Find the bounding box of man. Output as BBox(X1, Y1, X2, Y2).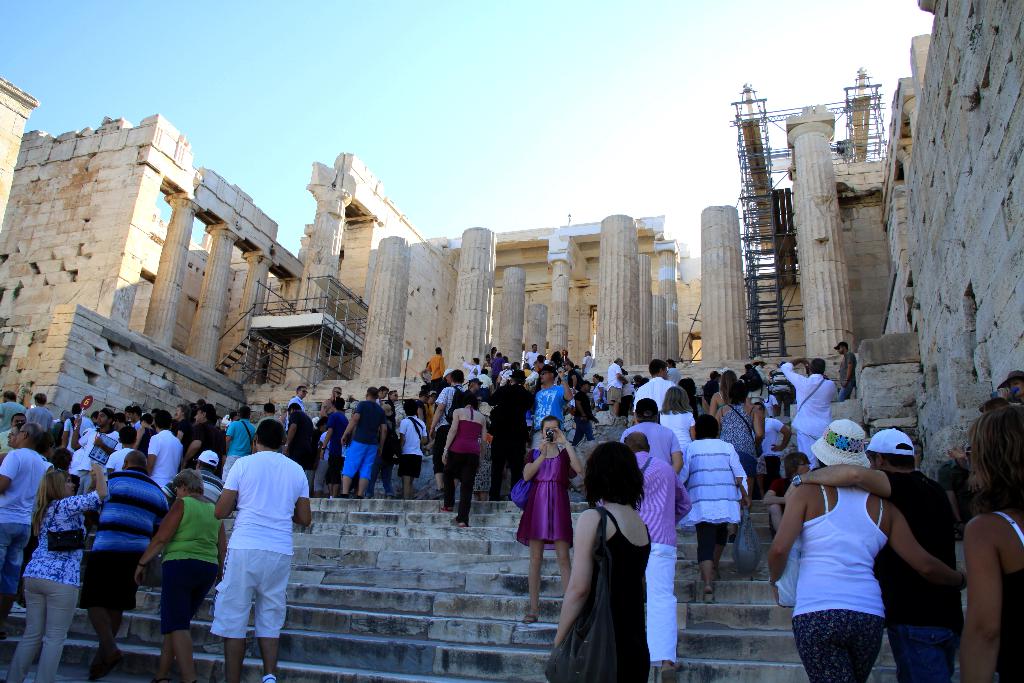
BBox(71, 409, 106, 478).
